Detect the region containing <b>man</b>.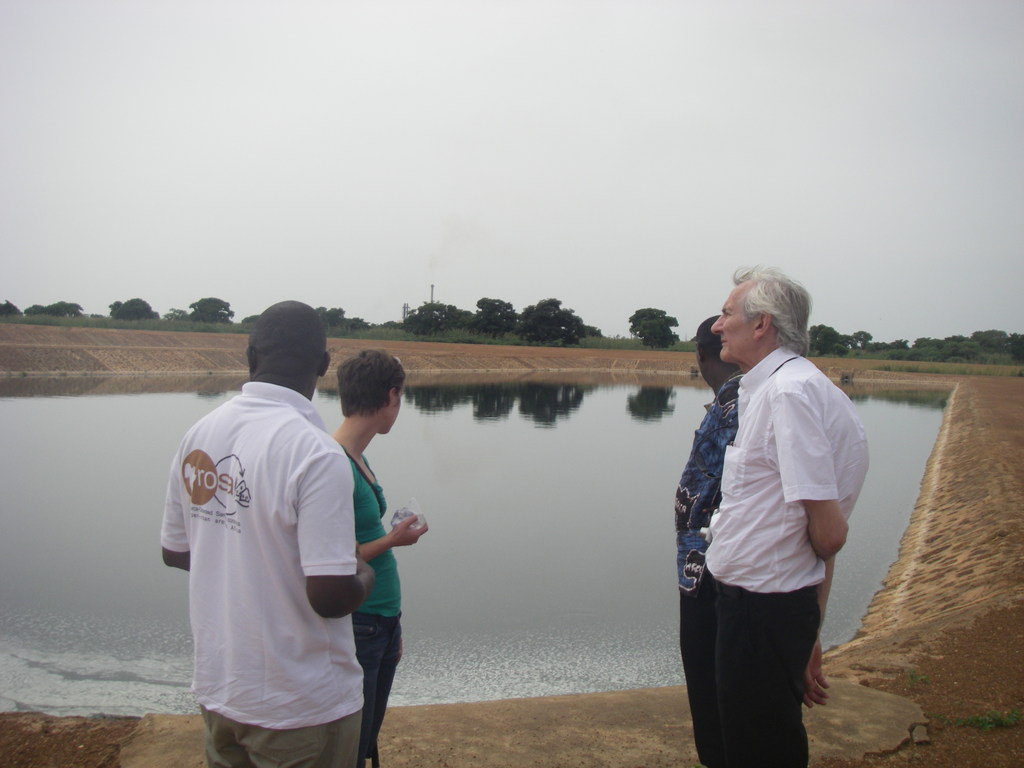
[left=670, top=314, right=746, bottom=722].
